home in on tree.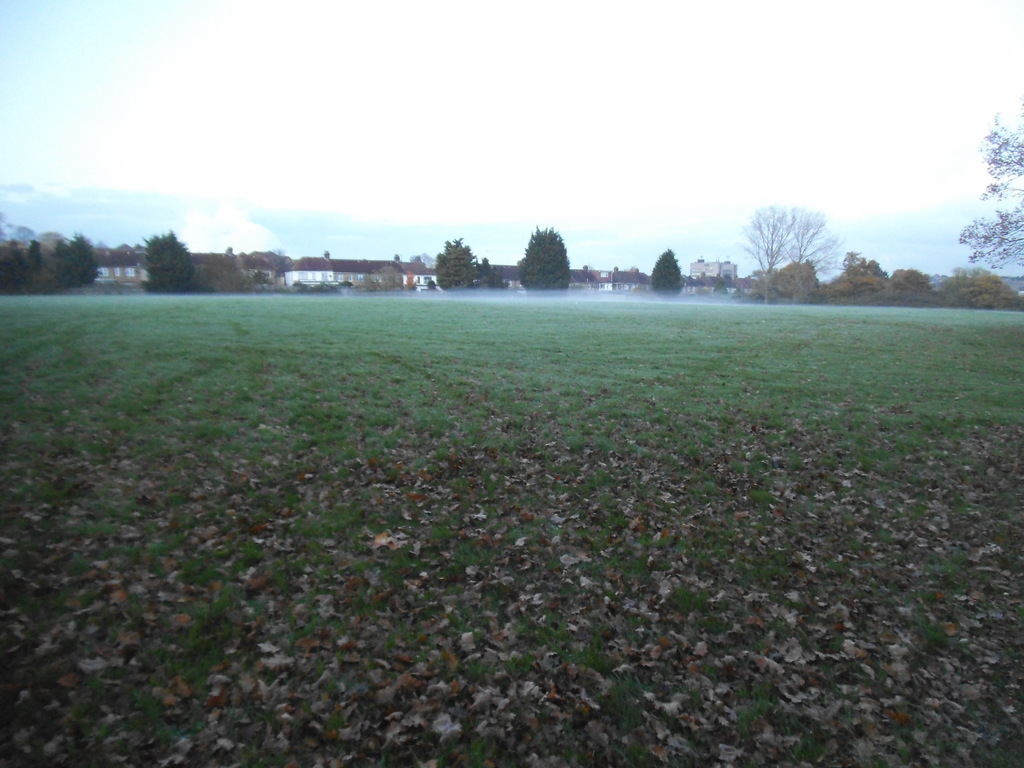
Homed in at Rect(874, 262, 931, 300).
